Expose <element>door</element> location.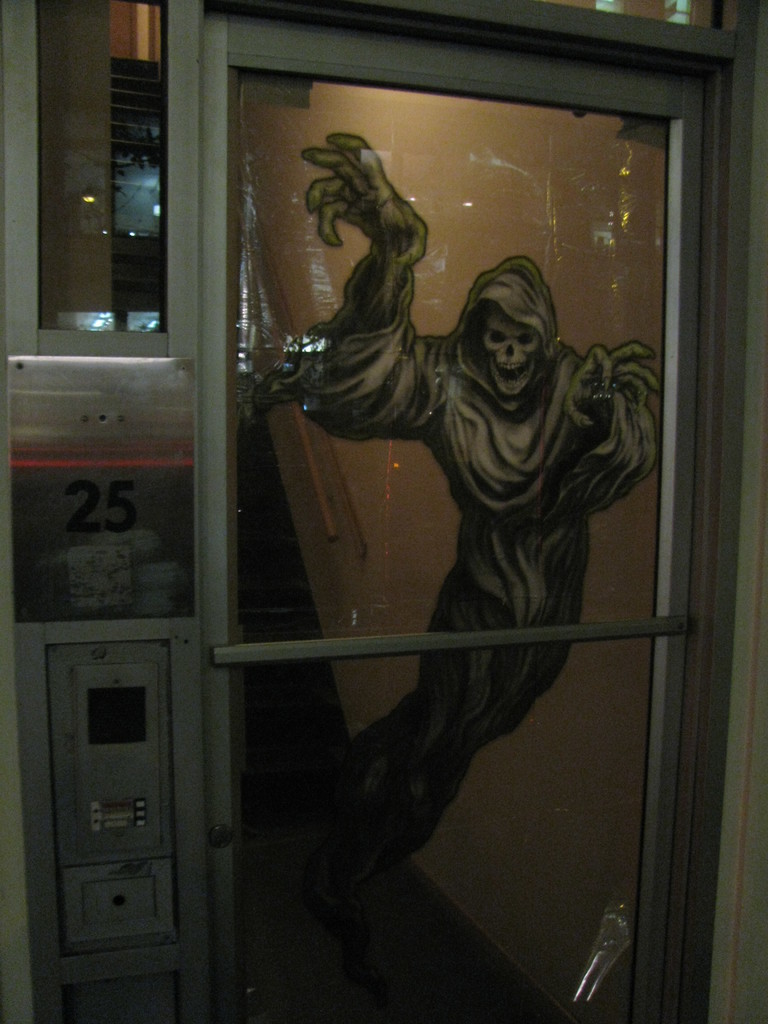
Exposed at Rect(212, 31, 695, 1023).
